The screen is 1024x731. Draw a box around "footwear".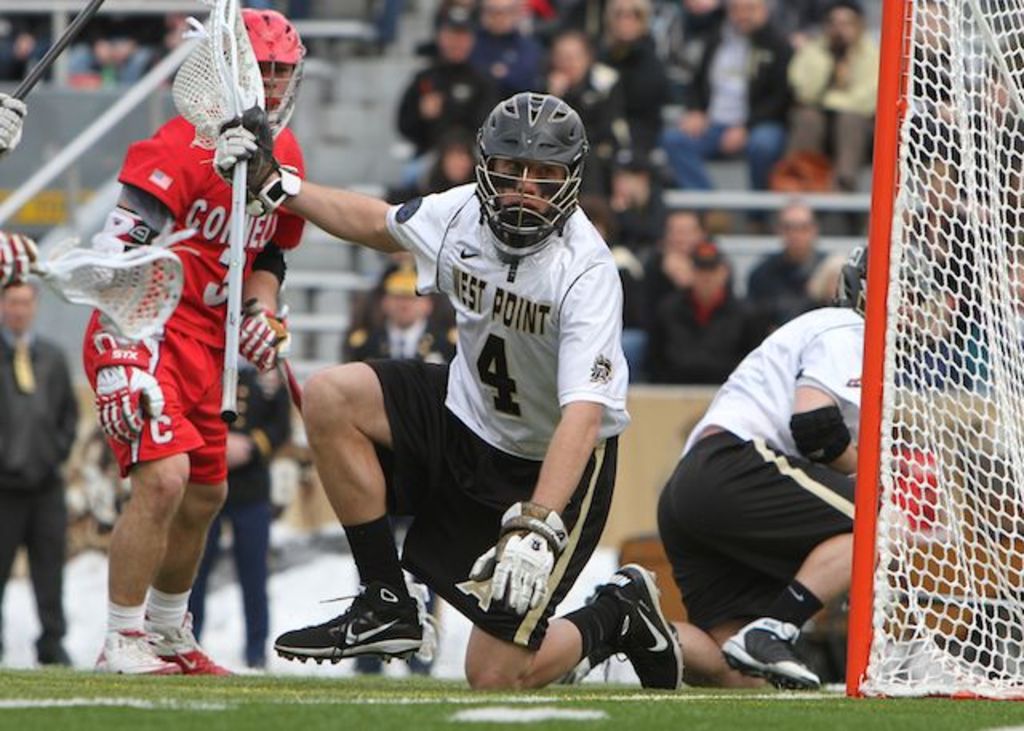
rect(734, 617, 832, 693).
